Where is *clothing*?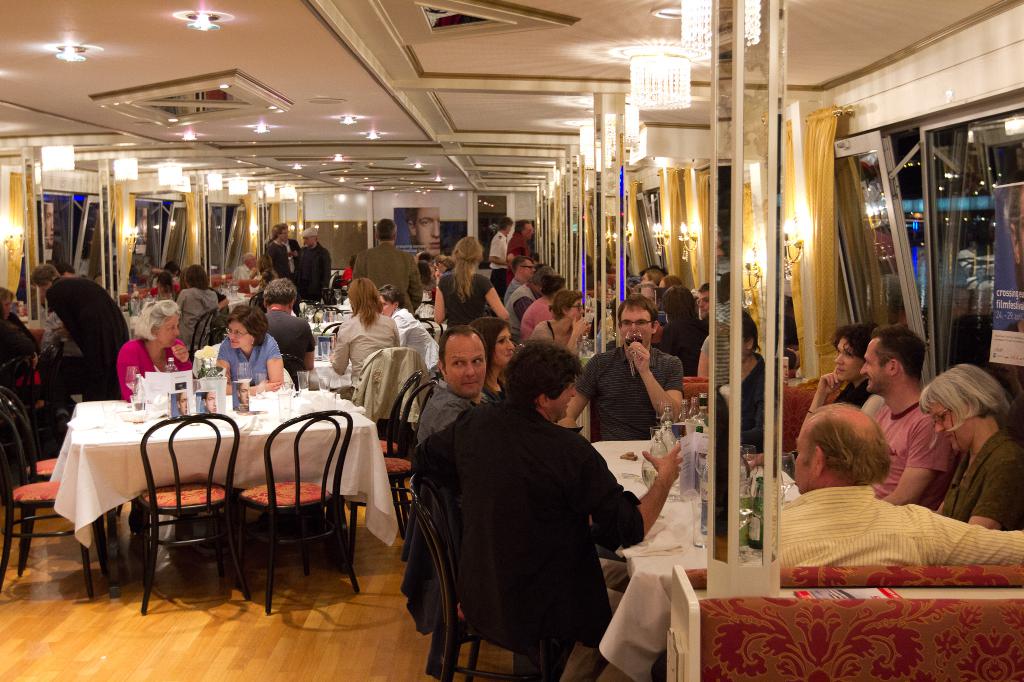
{"left": 331, "top": 307, "right": 402, "bottom": 395}.
